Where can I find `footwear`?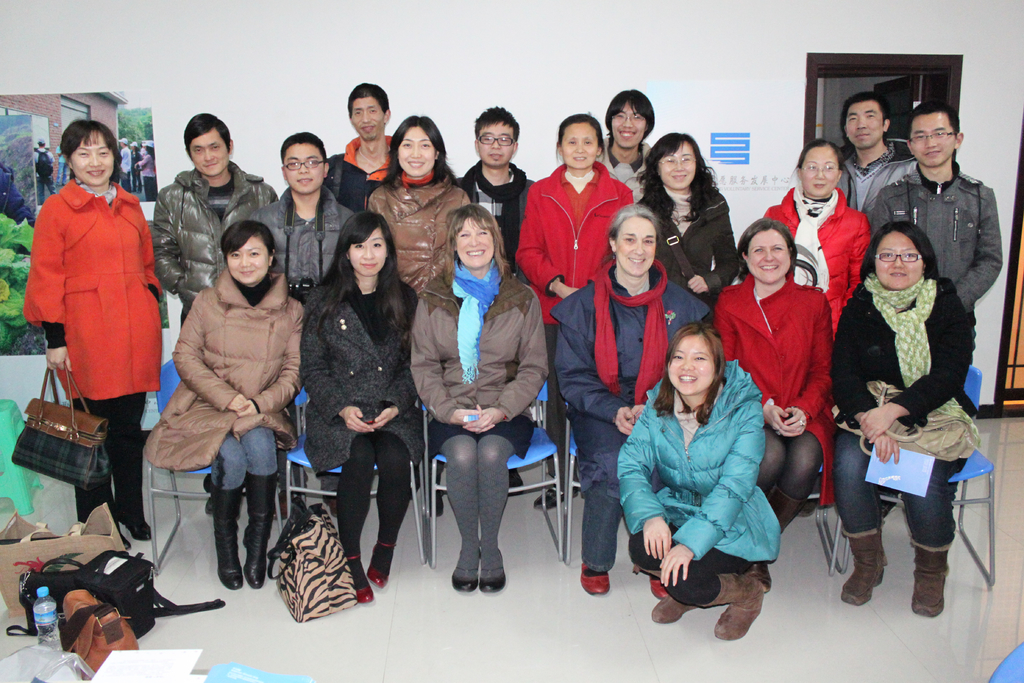
You can find it at x1=115 y1=518 x2=150 y2=539.
